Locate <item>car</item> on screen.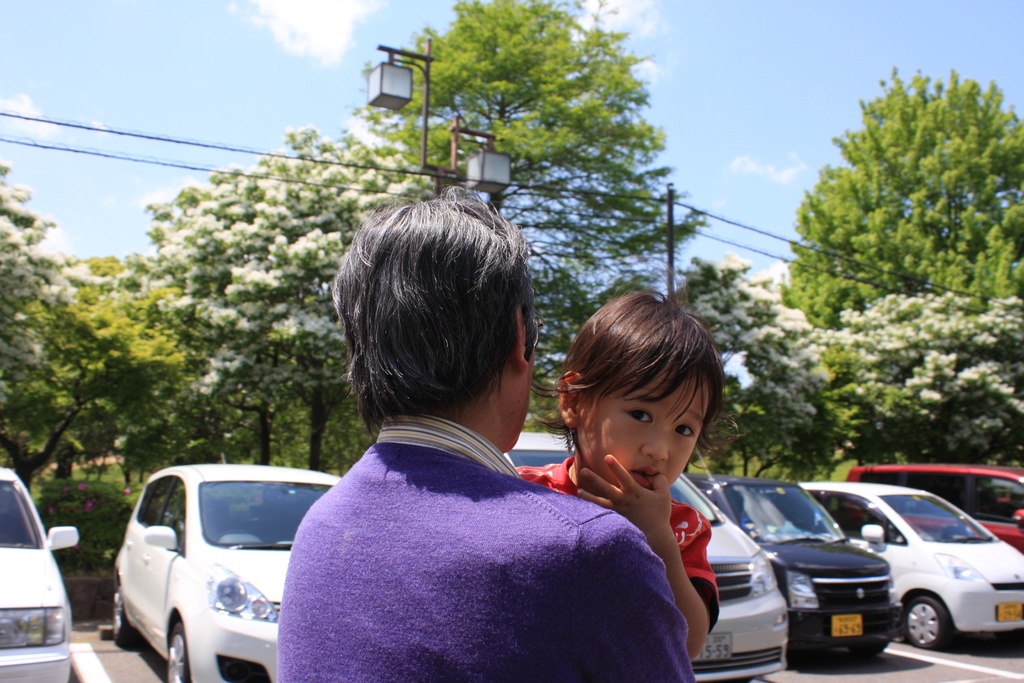
On screen at bbox=[0, 461, 77, 682].
